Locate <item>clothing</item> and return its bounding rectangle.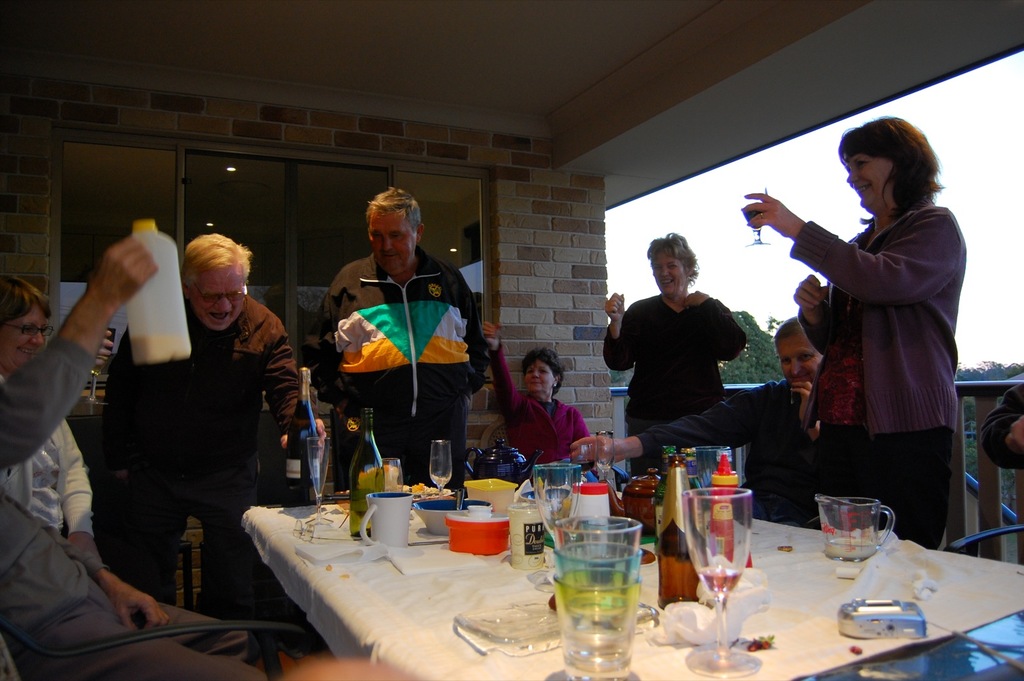
x1=781, y1=154, x2=975, y2=517.
